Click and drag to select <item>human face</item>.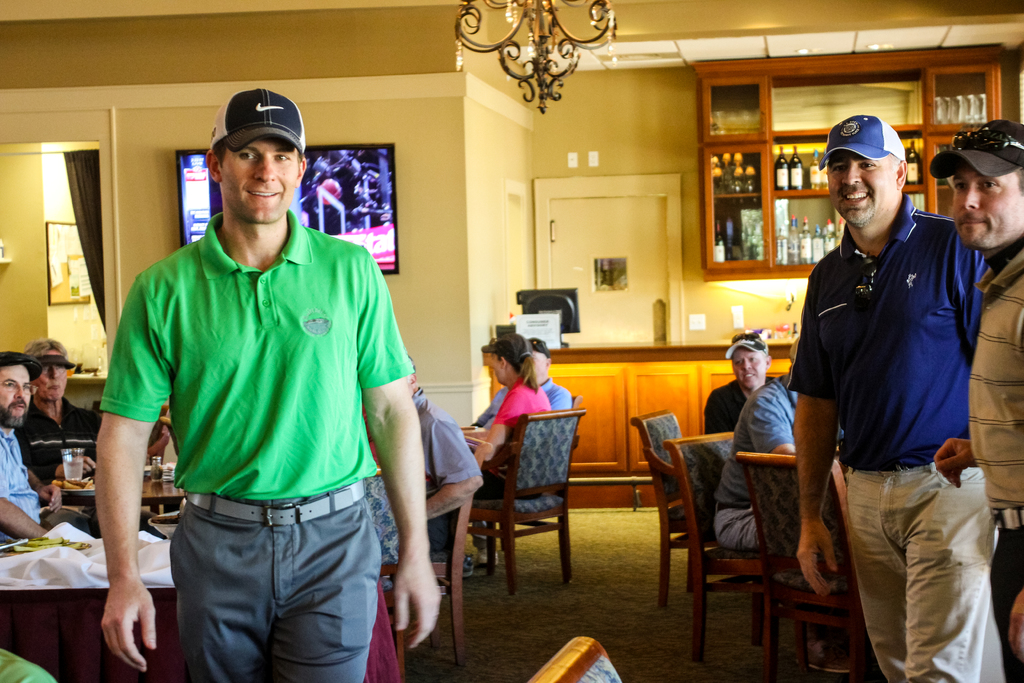
Selection: {"left": 829, "top": 151, "right": 899, "bottom": 233}.
